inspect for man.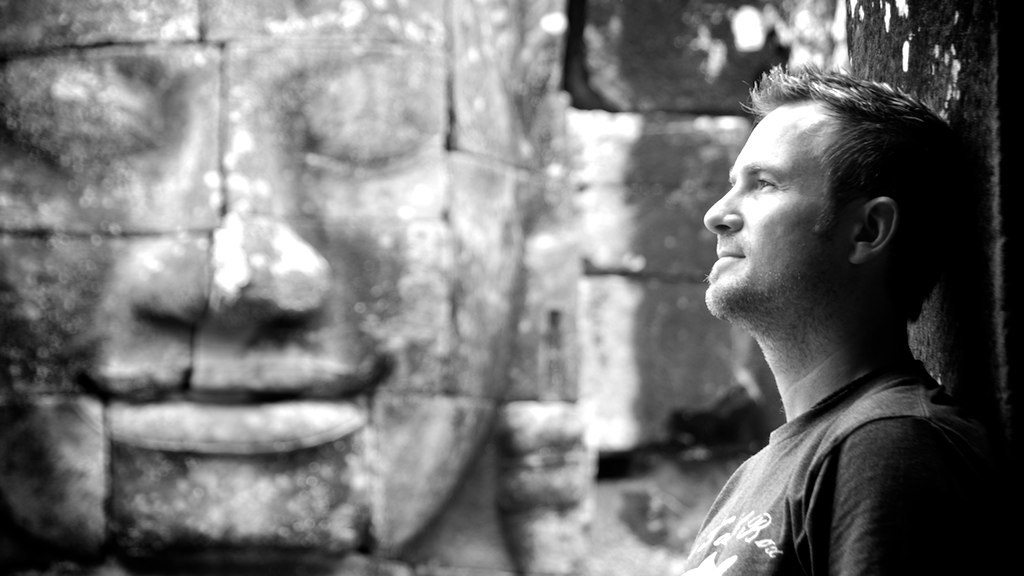
Inspection: region(621, 56, 1011, 563).
